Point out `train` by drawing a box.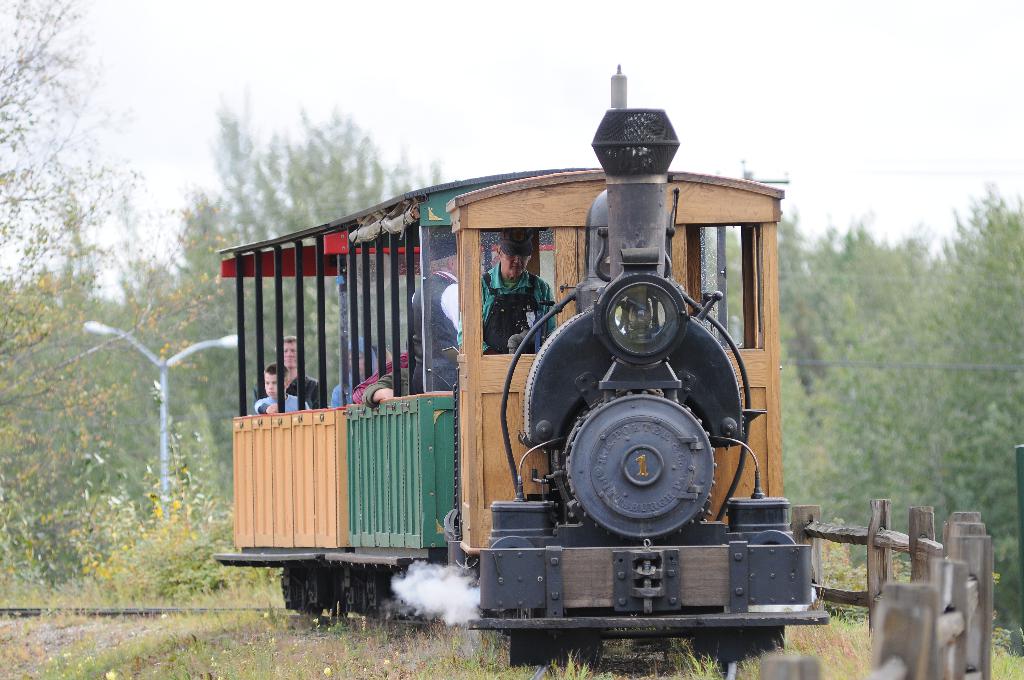
locate(219, 61, 833, 631).
